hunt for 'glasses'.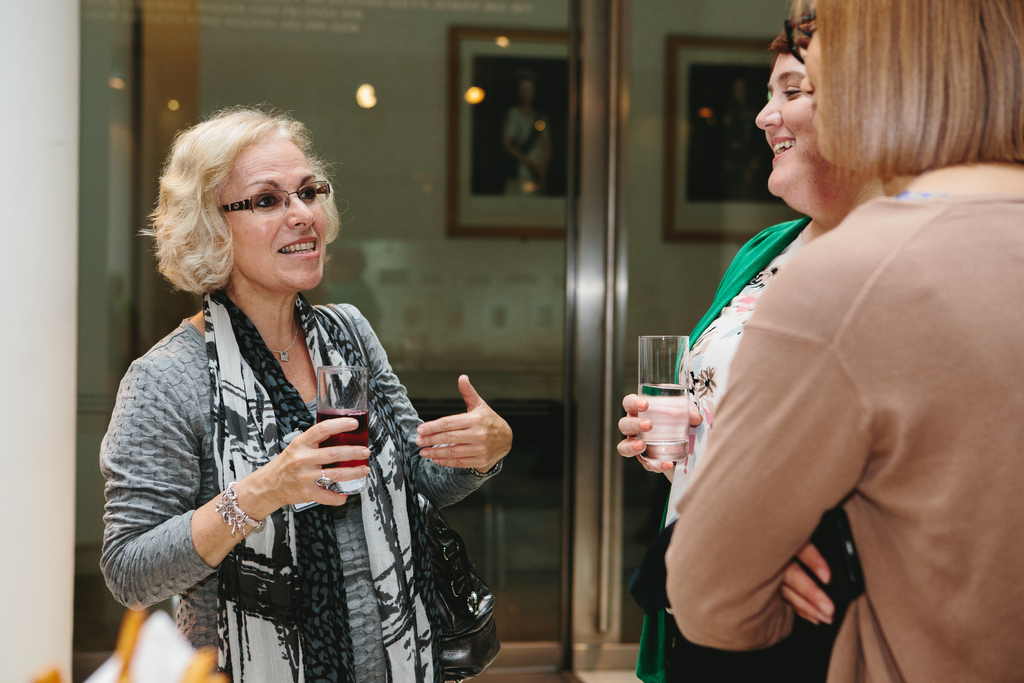
Hunted down at select_region(192, 179, 332, 226).
